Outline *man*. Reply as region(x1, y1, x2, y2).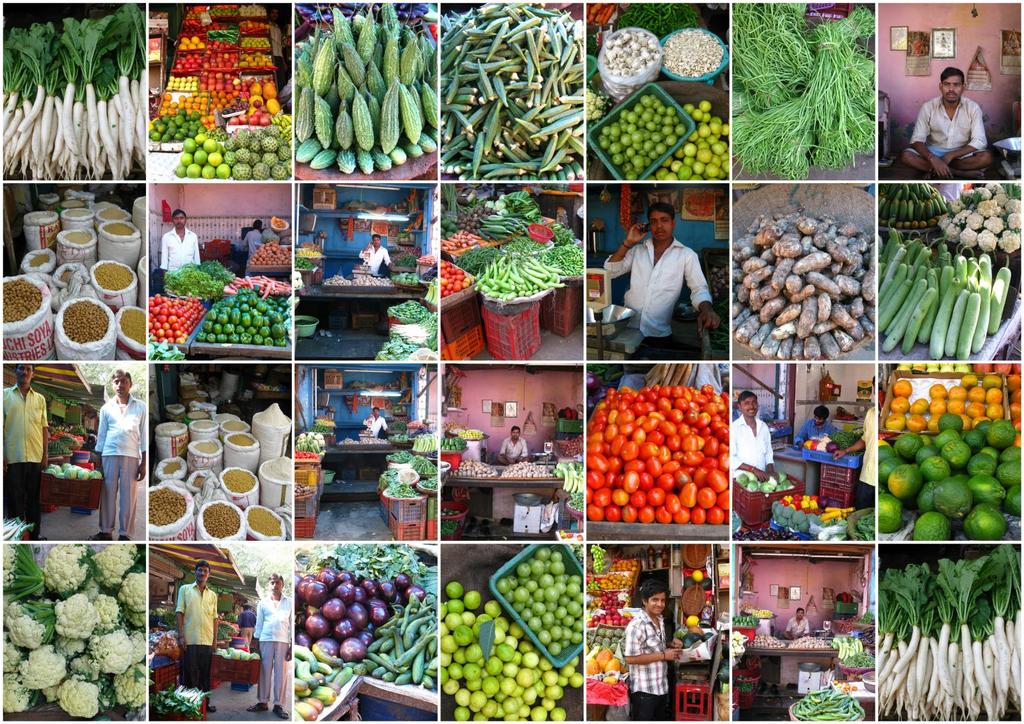
region(834, 373, 877, 510).
